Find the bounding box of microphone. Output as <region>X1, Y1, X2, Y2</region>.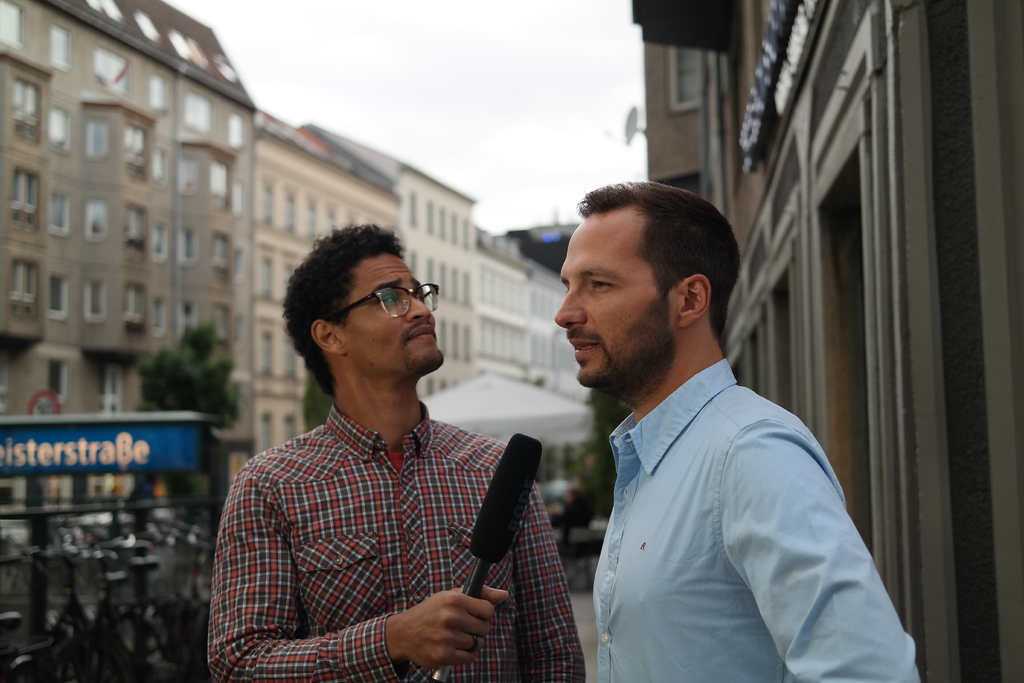
<region>424, 426, 544, 682</region>.
